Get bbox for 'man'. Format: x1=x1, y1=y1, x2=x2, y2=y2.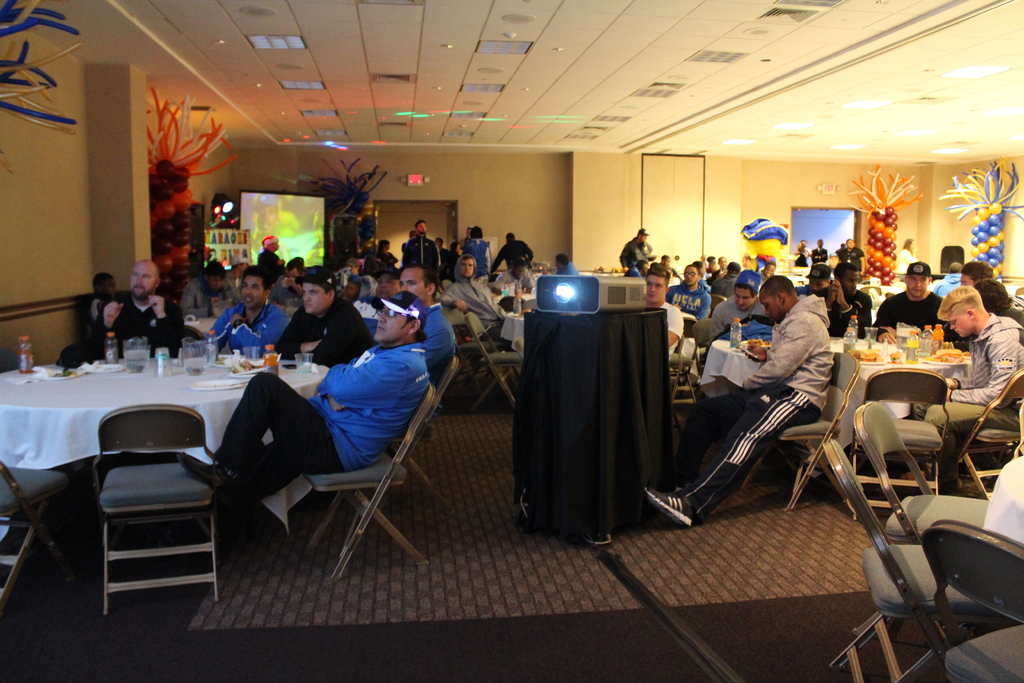
x1=814, y1=262, x2=868, y2=334.
